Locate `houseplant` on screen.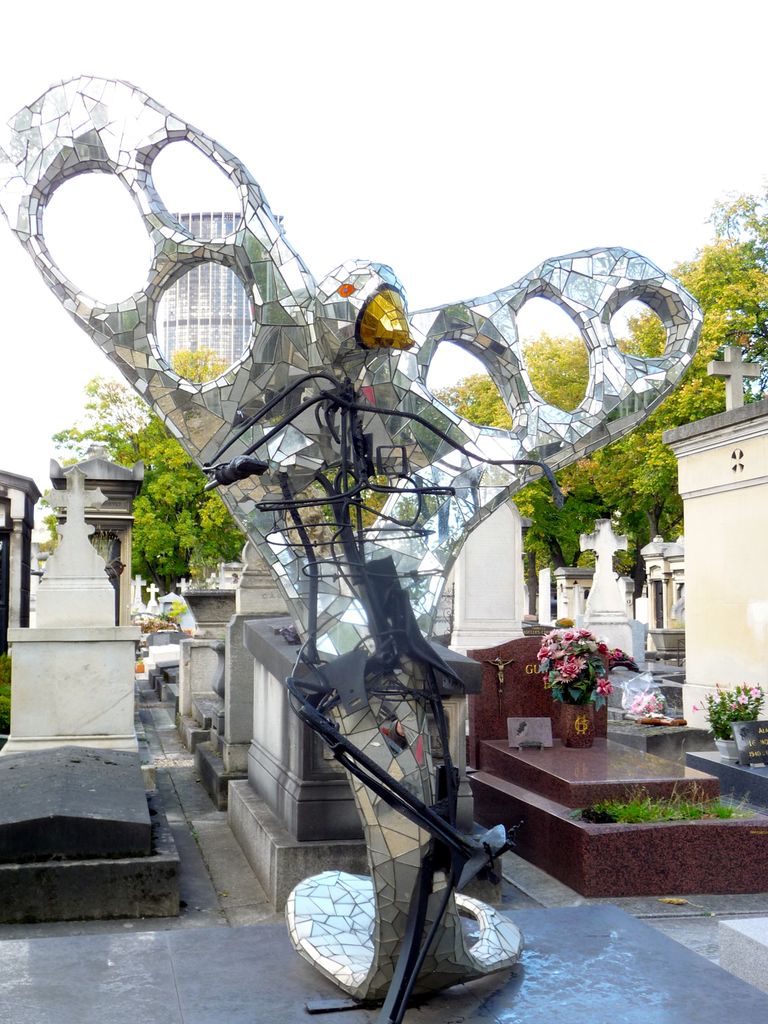
On screen at [700,687,767,783].
